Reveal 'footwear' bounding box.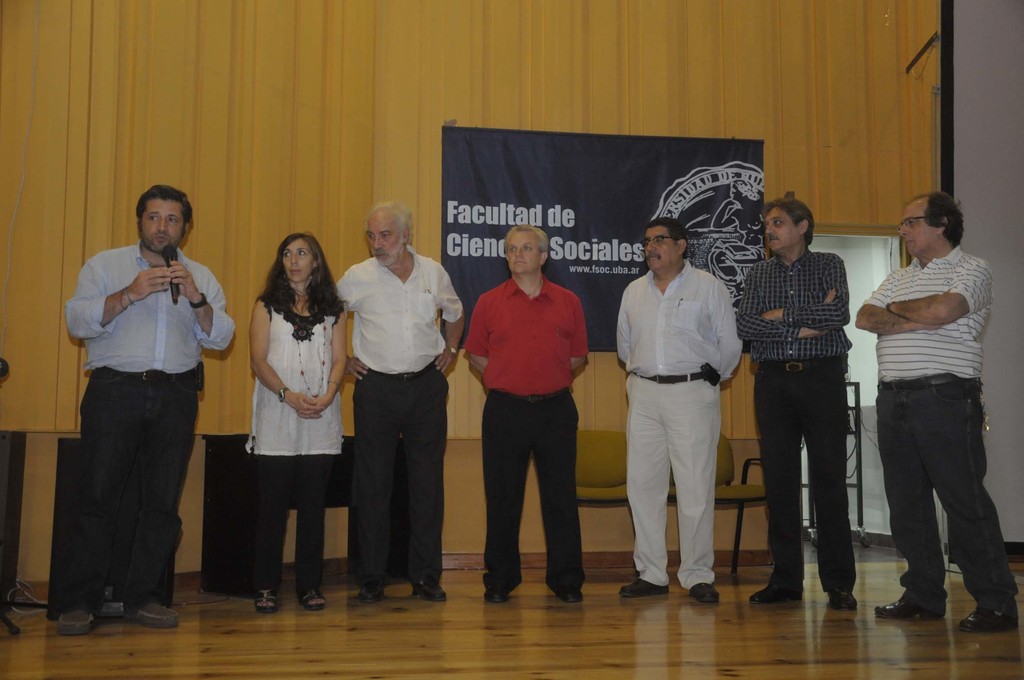
Revealed: [752,584,804,603].
